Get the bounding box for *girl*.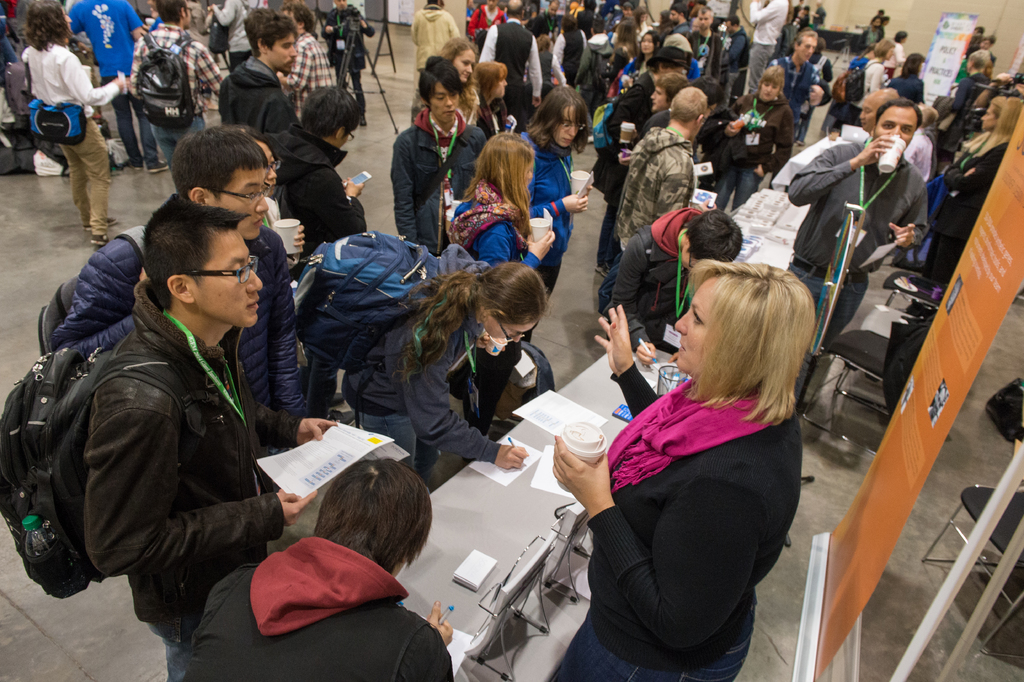
left=447, top=130, right=554, bottom=267.
